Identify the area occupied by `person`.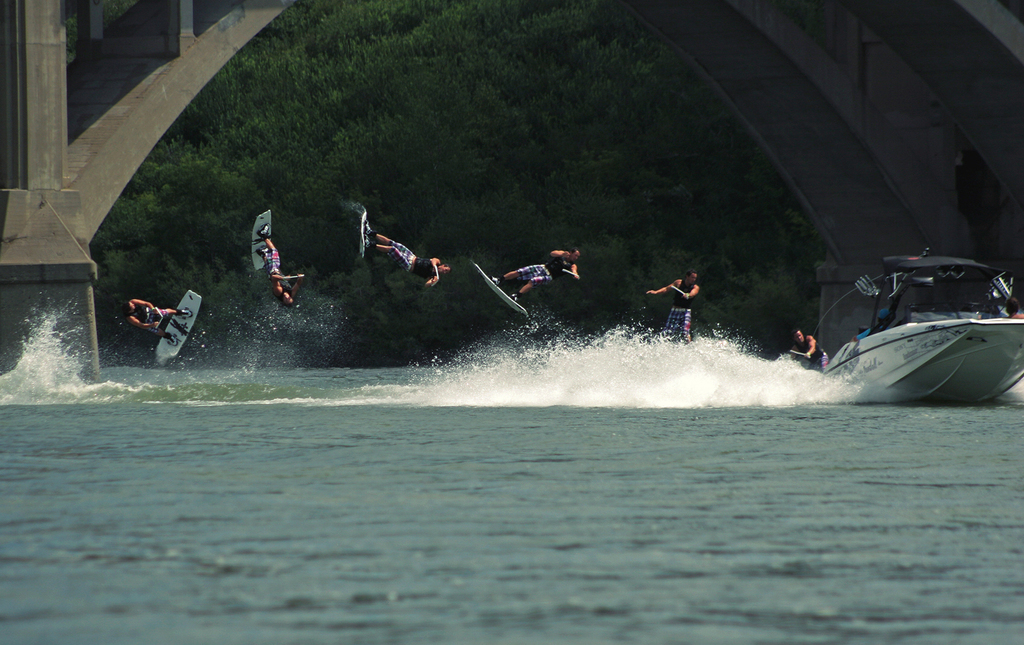
Area: (left=1008, top=297, right=1023, bottom=318).
